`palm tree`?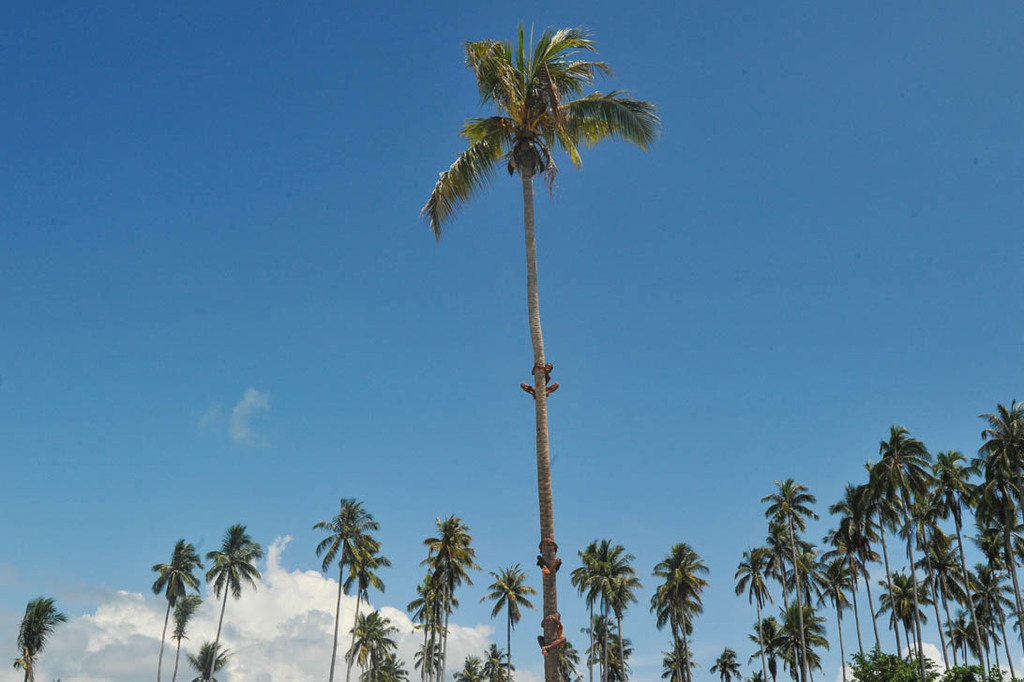
[left=6, top=597, right=63, bottom=681]
